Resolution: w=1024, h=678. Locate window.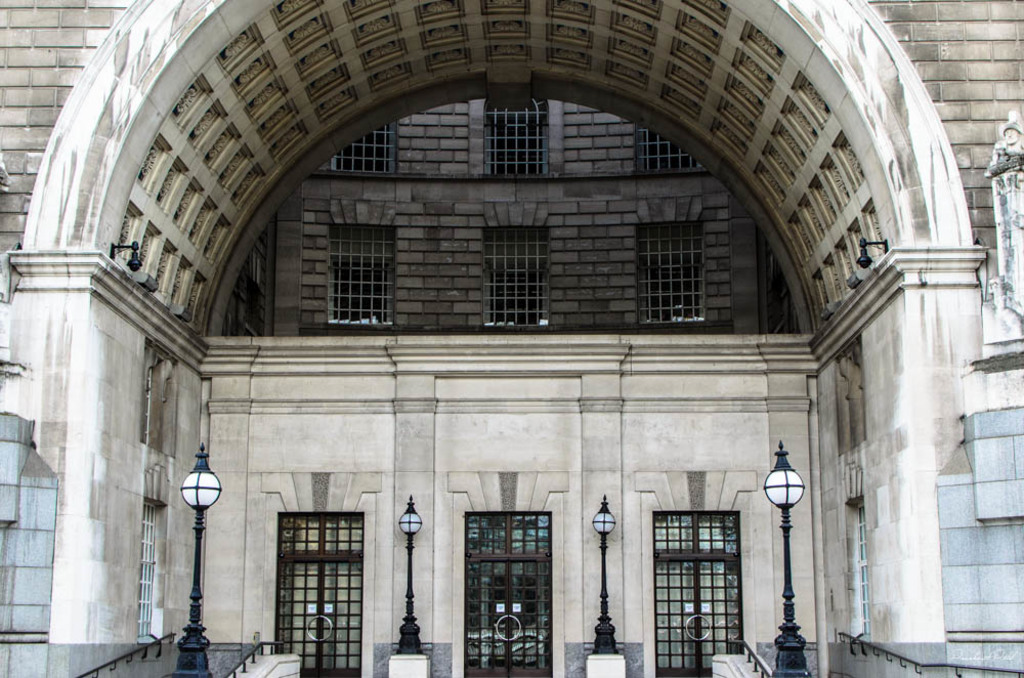
643, 215, 712, 337.
